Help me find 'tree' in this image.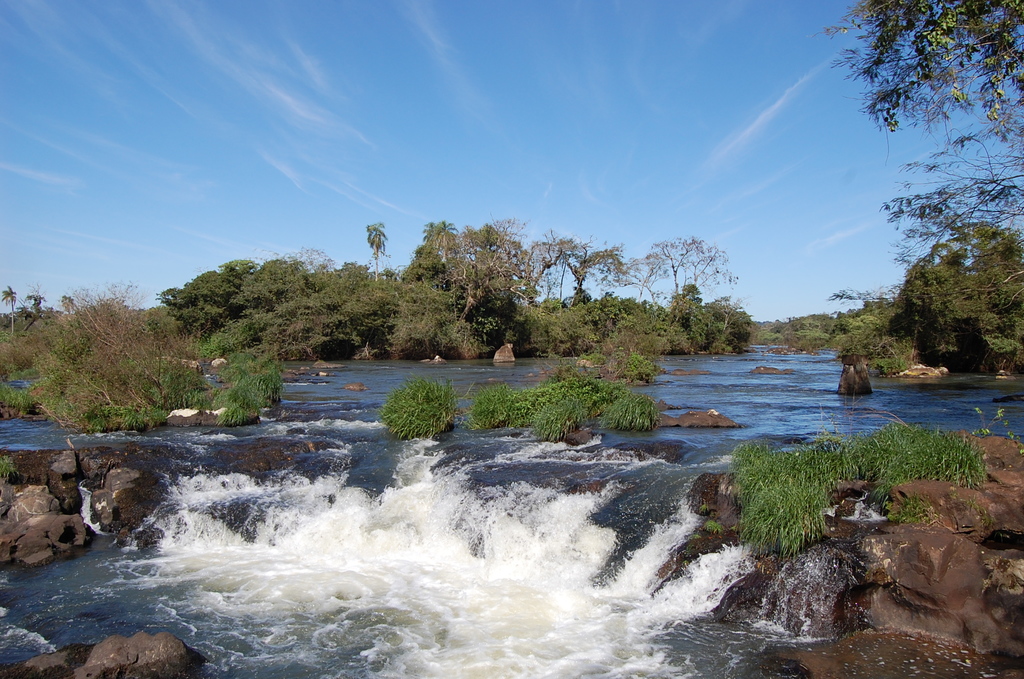
Found it: <region>630, 234, 755, 307</region>.
